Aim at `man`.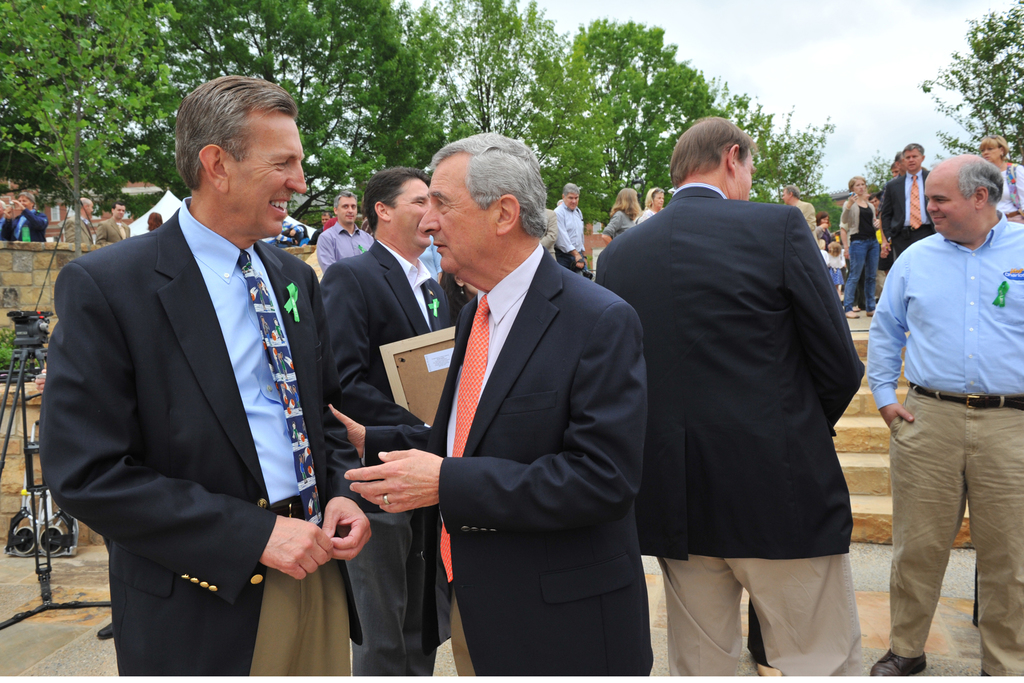
Aimed at locate(60, 197, 101, 247).
